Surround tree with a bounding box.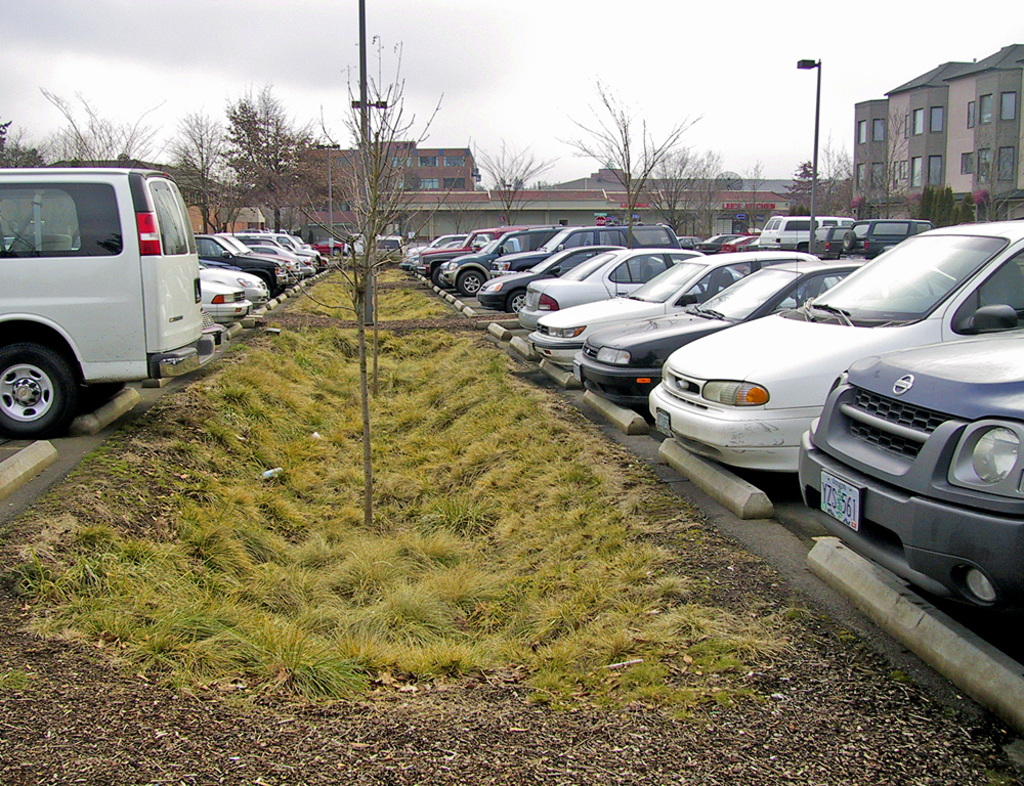
515/89/776/214.
